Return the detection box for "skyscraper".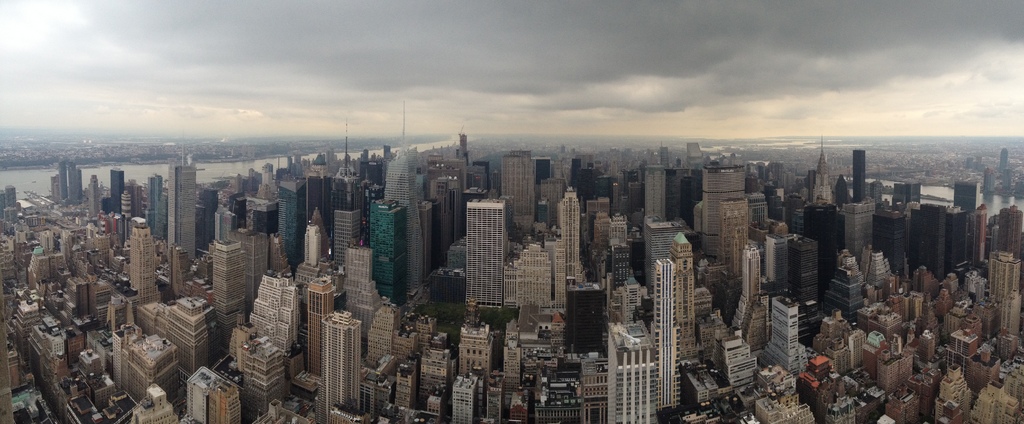
[2,186,18,211].
